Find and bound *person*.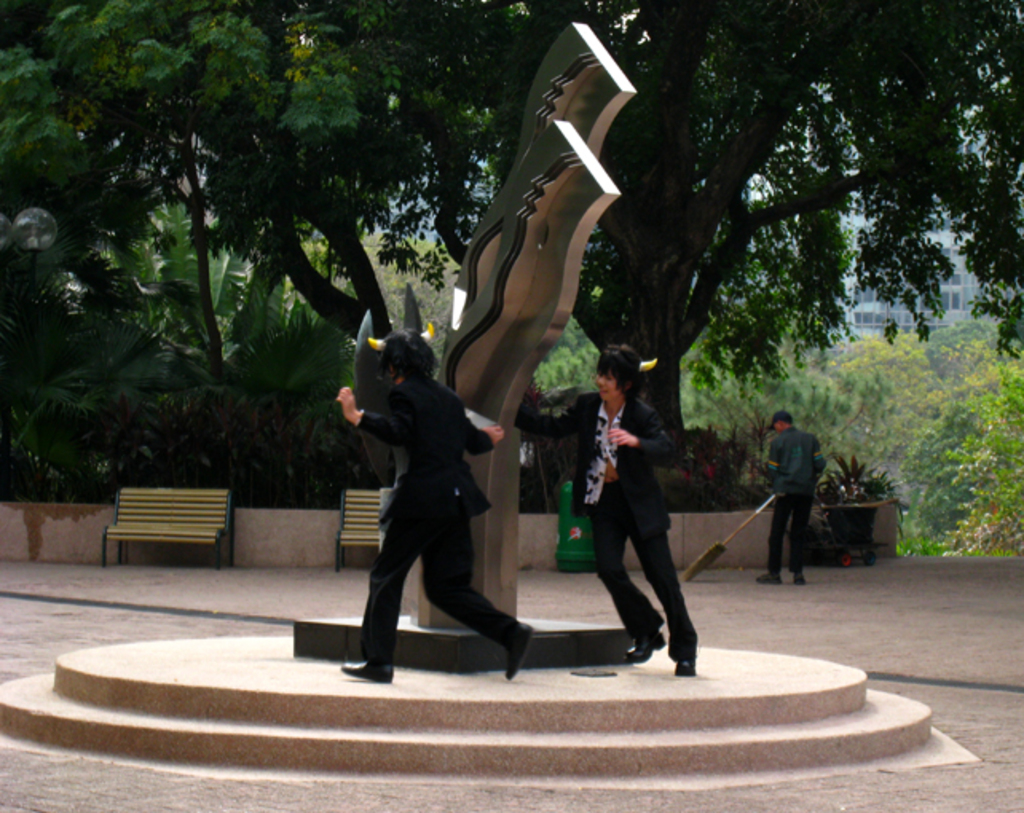
Bound: rect(514, 338, 702, 681).
